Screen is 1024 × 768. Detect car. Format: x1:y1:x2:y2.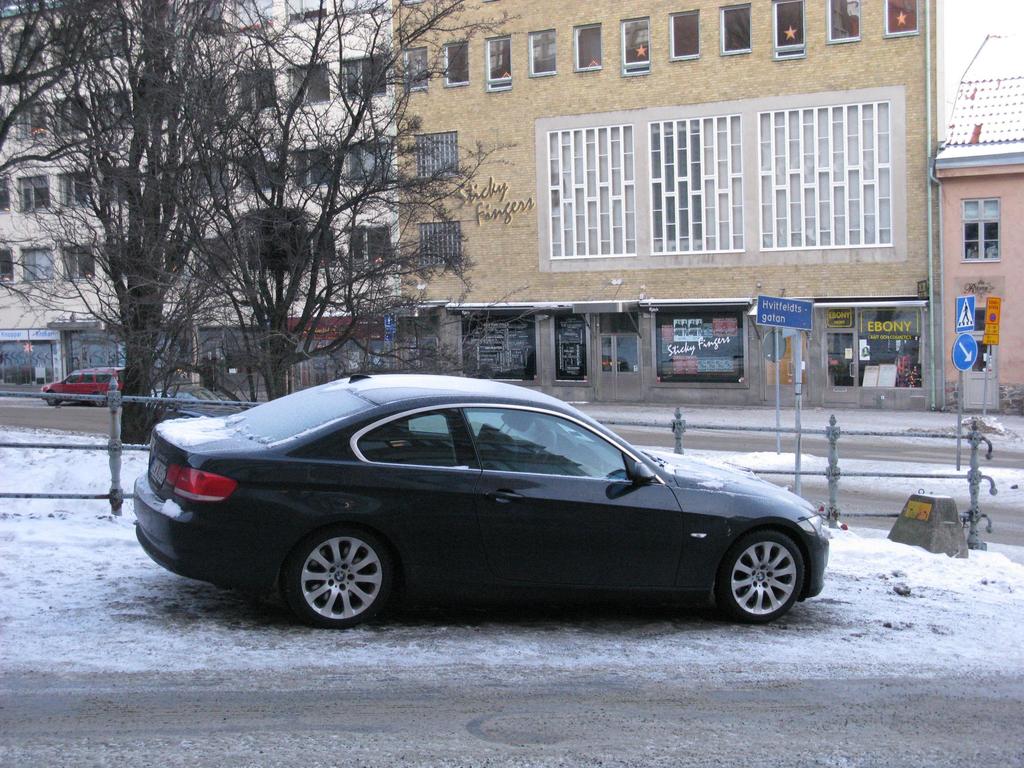
136:380:868:635.
